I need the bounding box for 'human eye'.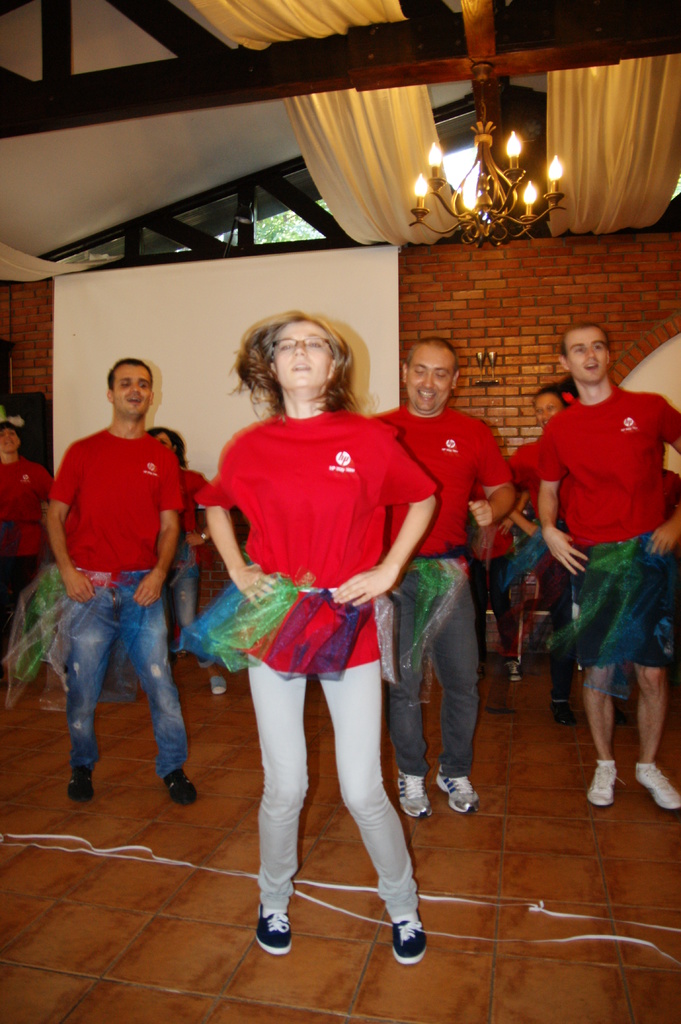
Here it is: <region>118, 379, 133, 389</region>.
